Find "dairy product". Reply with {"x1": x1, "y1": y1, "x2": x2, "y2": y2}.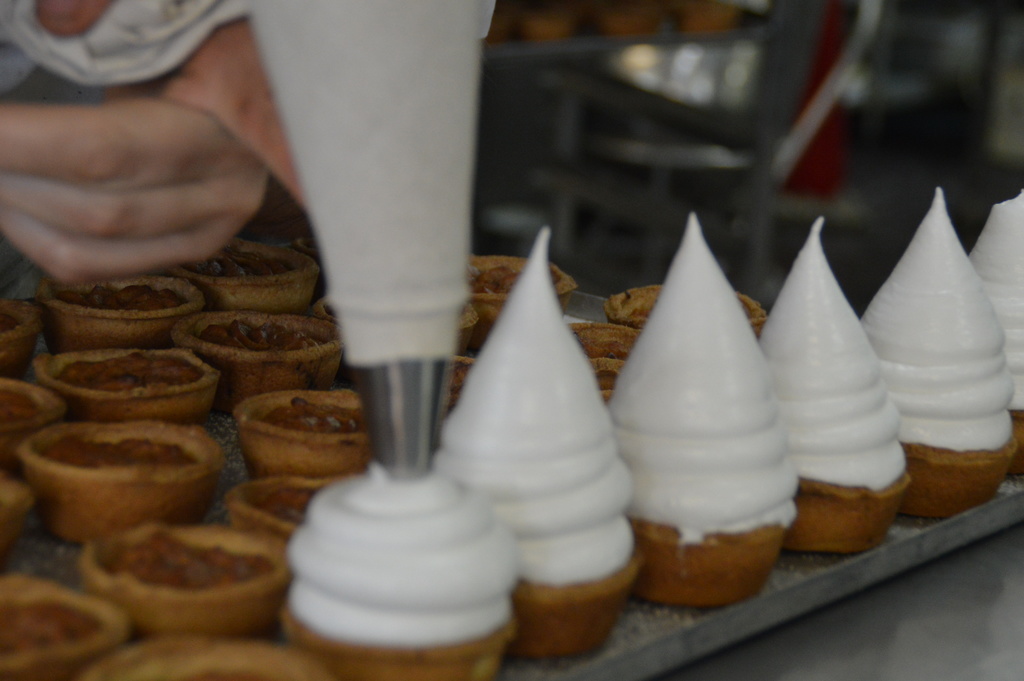
{"x1": 865, "y1": 185, "x2": 1020, "y2": 452}.
